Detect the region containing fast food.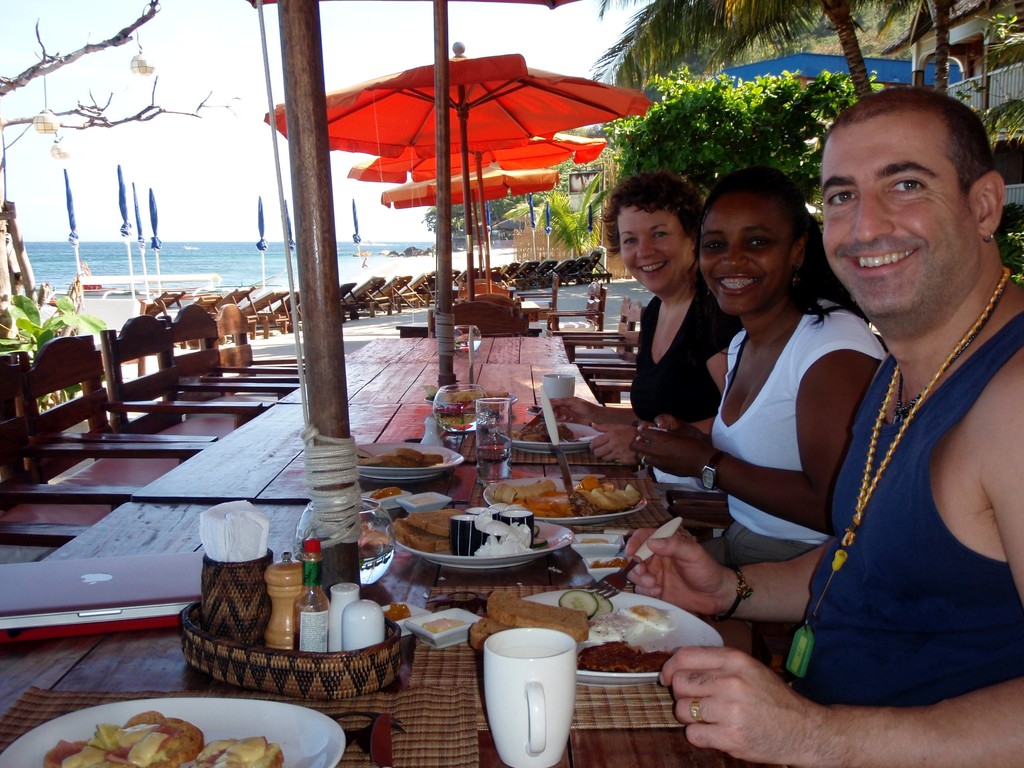
{"x1": 406, "y1": 511, "x2": 467, "y2": 536}.
